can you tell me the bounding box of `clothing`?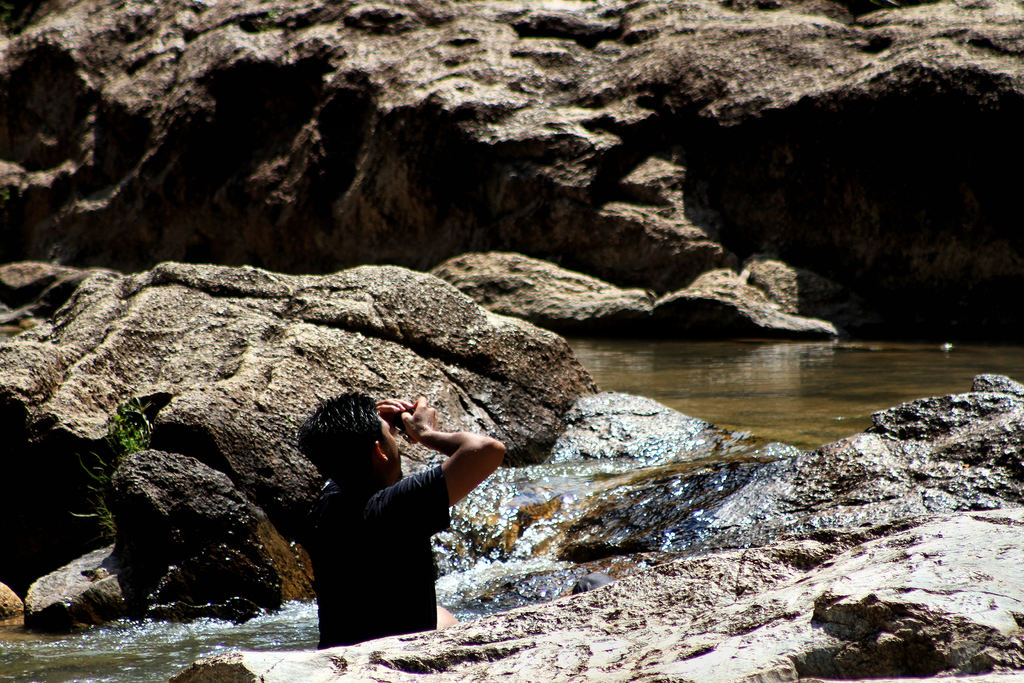
detection(294, 412, 486, 638).
